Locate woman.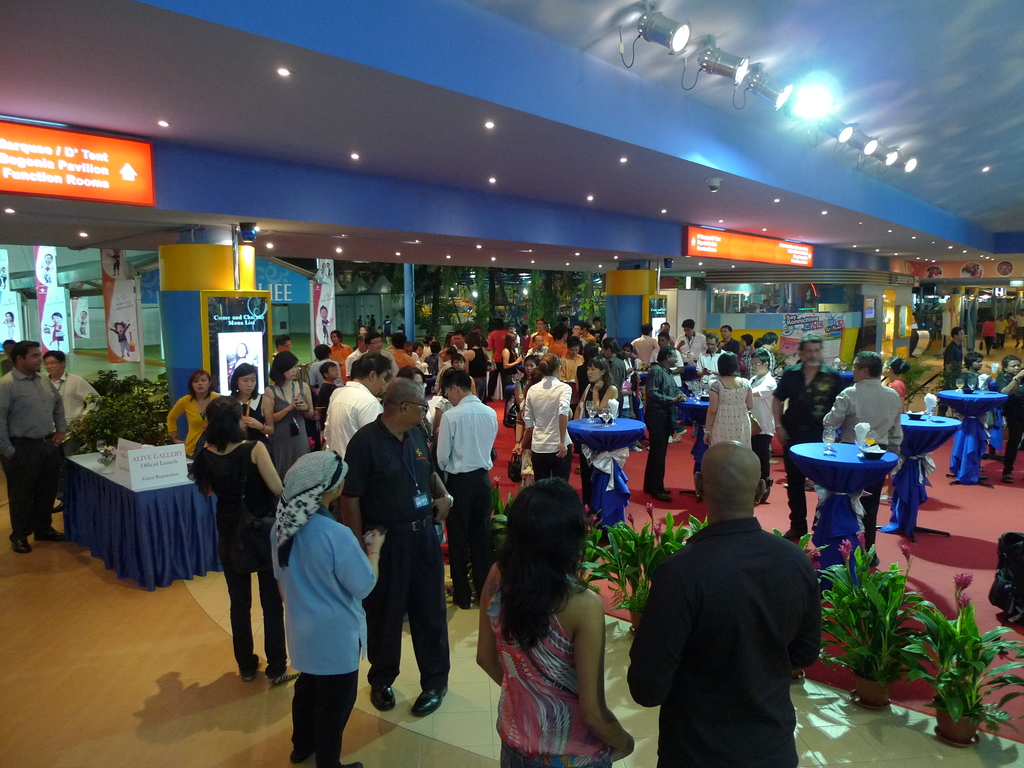
Bounding box: [left=273, top=448, right=388, bottom=767].
